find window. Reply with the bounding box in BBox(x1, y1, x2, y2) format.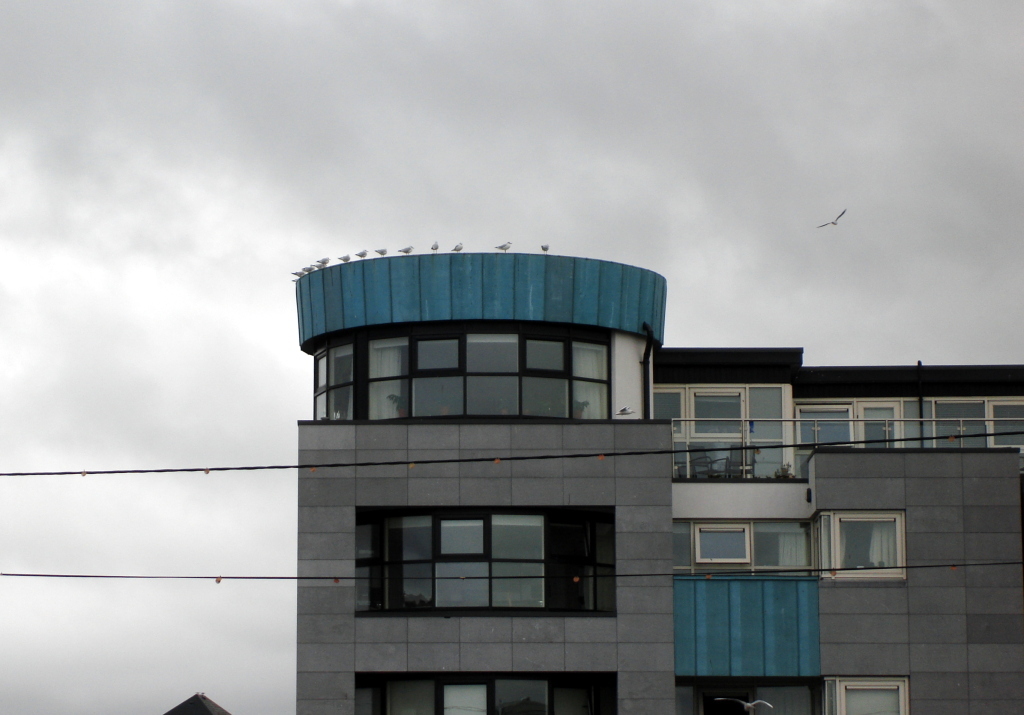
BBox(832, 673, 916, 714).
